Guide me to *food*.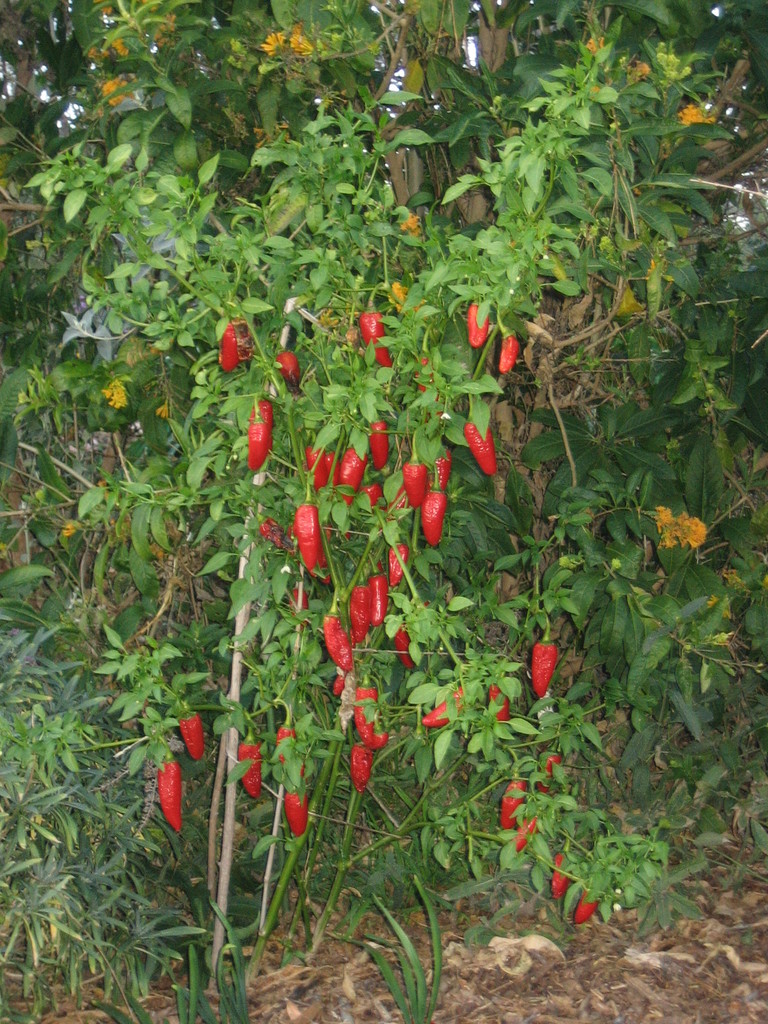
Guidance: bbox=(388, 490, 408, 516).
